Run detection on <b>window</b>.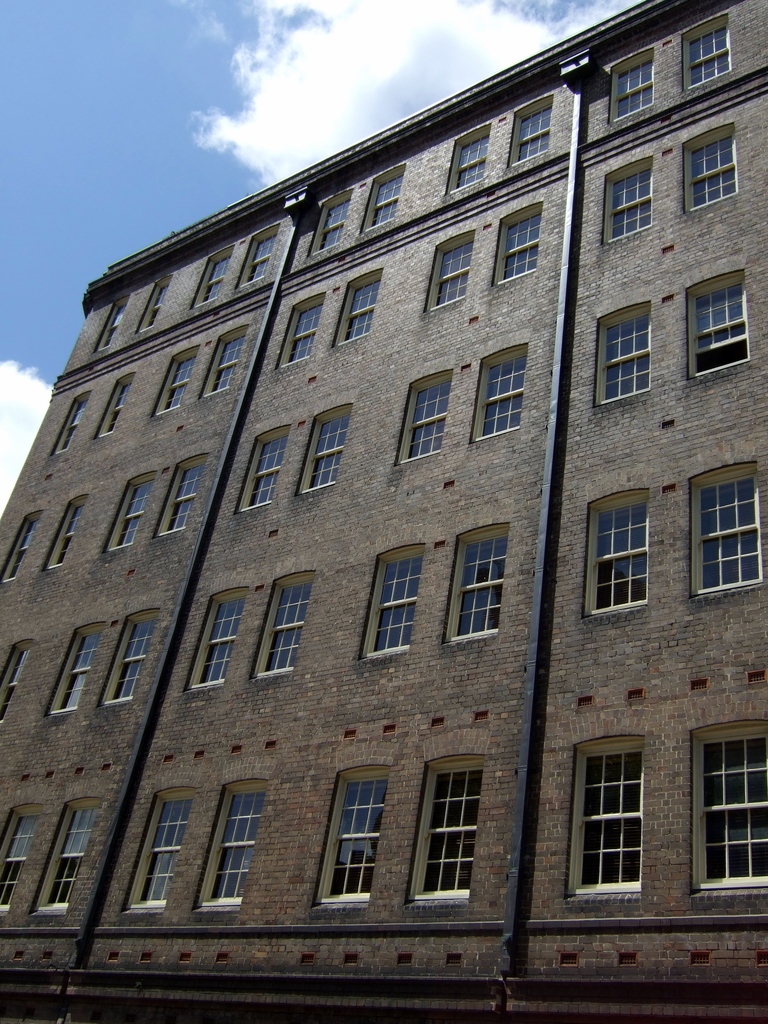
Result: (x1=457, y1=134, x2=484, y2=184).
